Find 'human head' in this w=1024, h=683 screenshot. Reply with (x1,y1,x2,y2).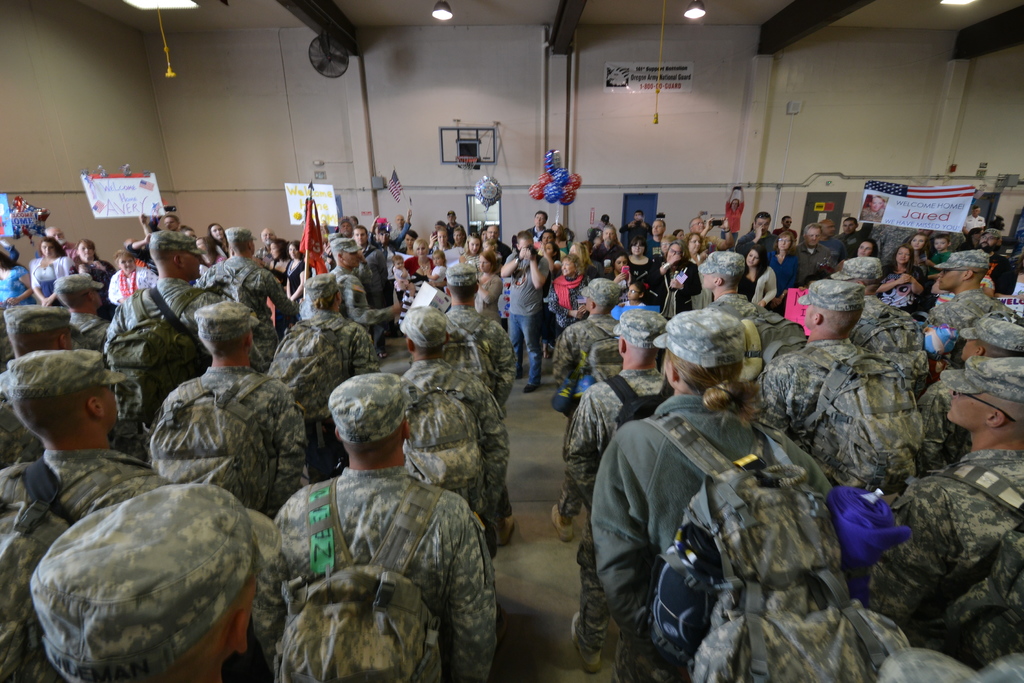
(959,318,1023,363).
